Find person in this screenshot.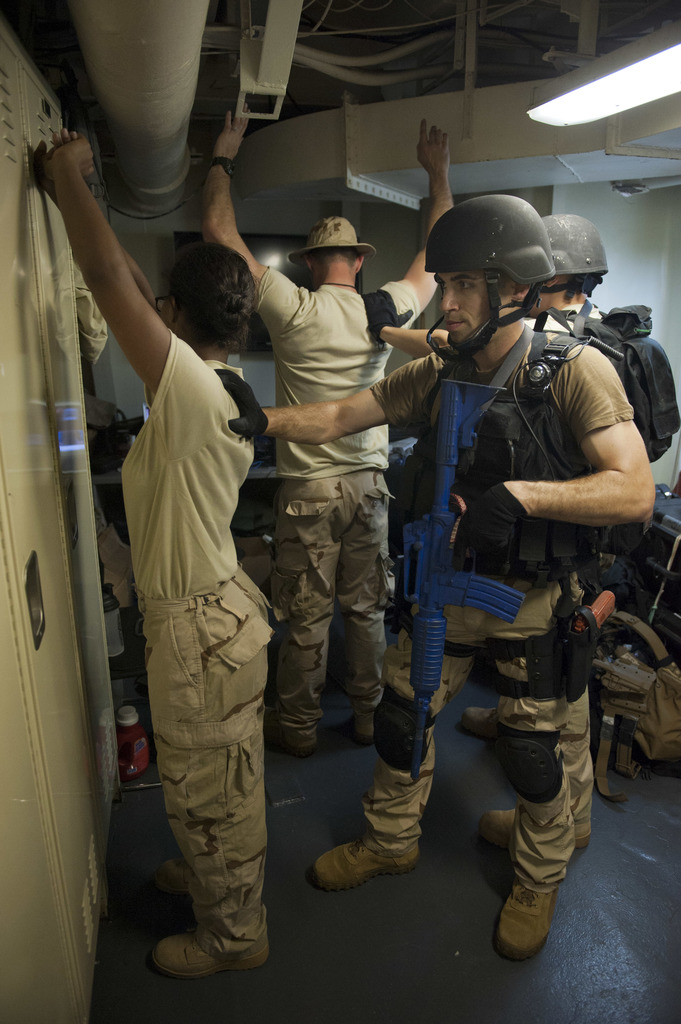
The bounding box for person is <box>198,111,457,755</box>.
